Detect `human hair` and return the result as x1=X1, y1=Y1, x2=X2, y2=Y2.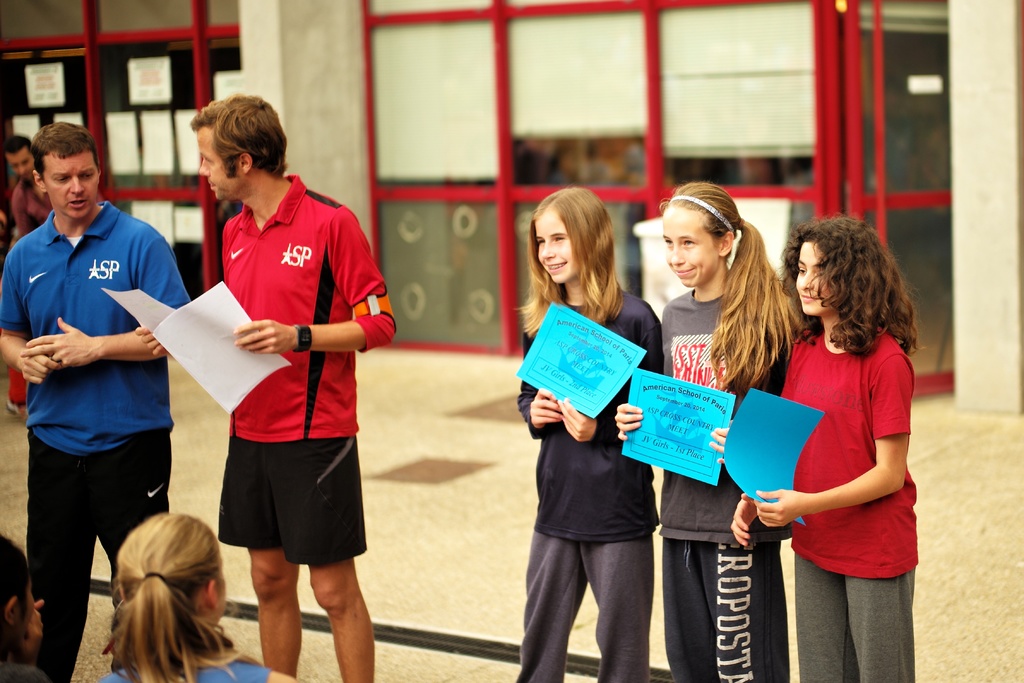
x1=76, y1=527, x2=223, y2=682.
